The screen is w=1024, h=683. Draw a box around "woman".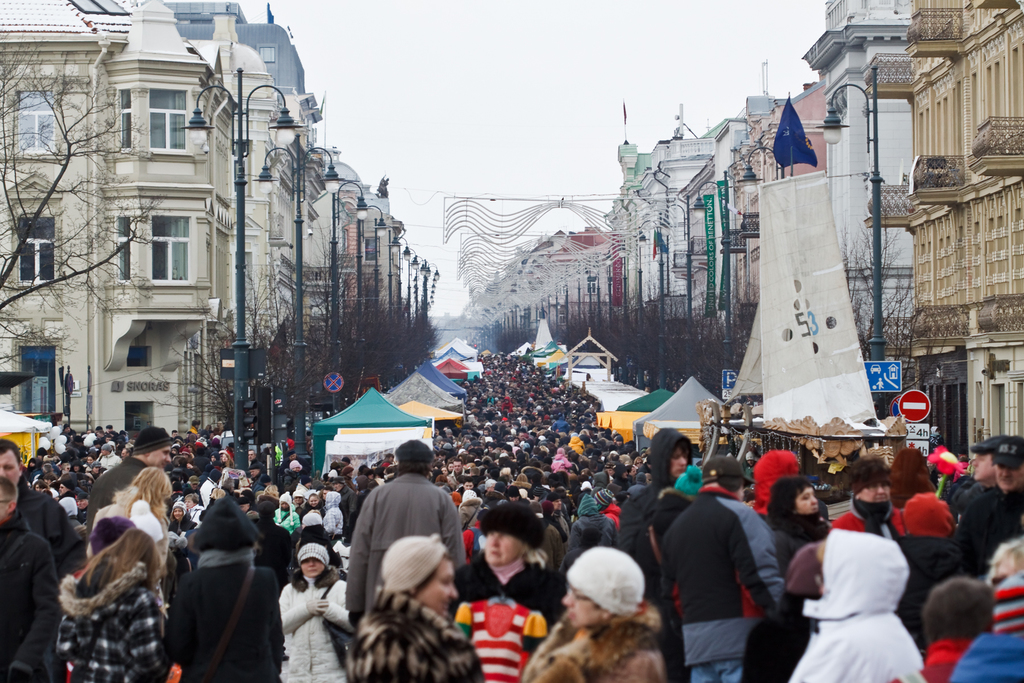
274, 543, 351, 682.
